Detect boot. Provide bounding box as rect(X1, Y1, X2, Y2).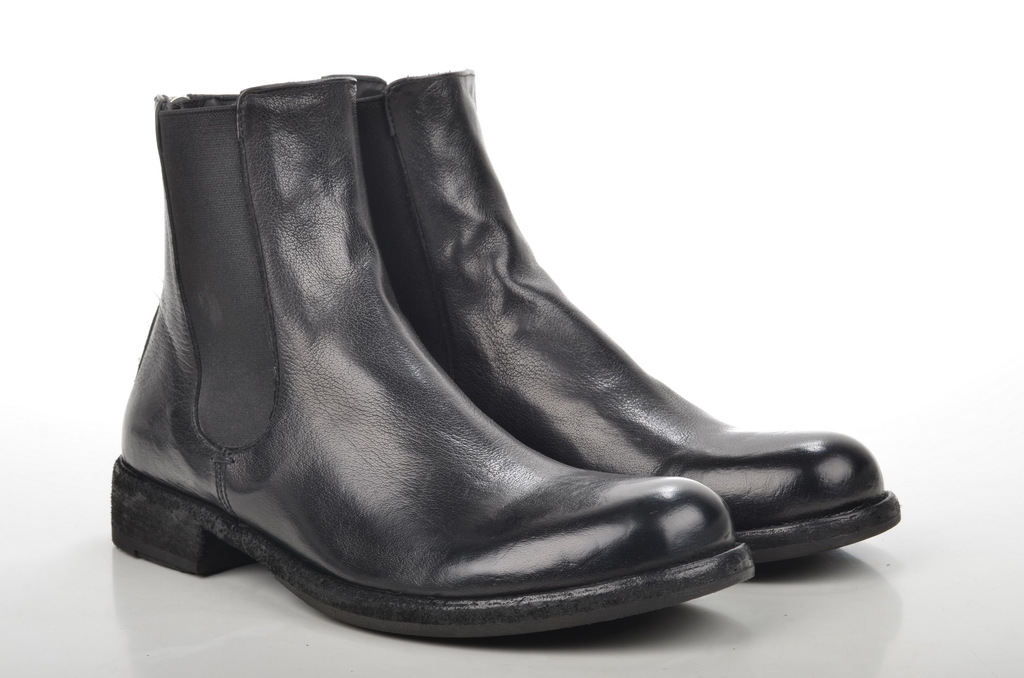
rect(110, 77, 754, 637).
